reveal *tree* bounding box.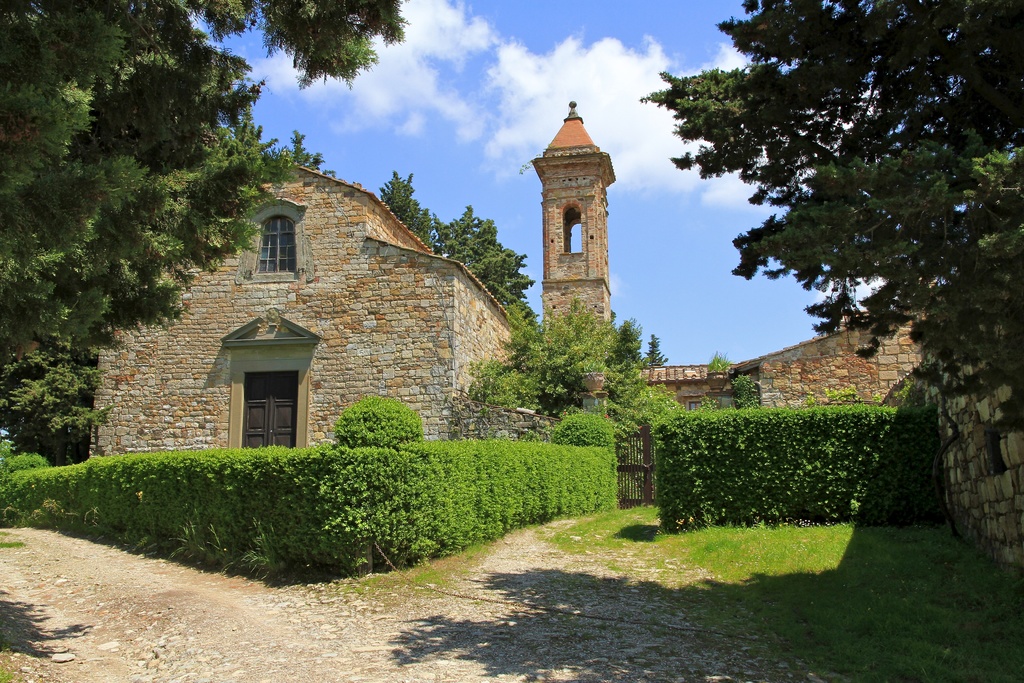
Revealed: x1=3, y1=306, x2=120, y2=464.
